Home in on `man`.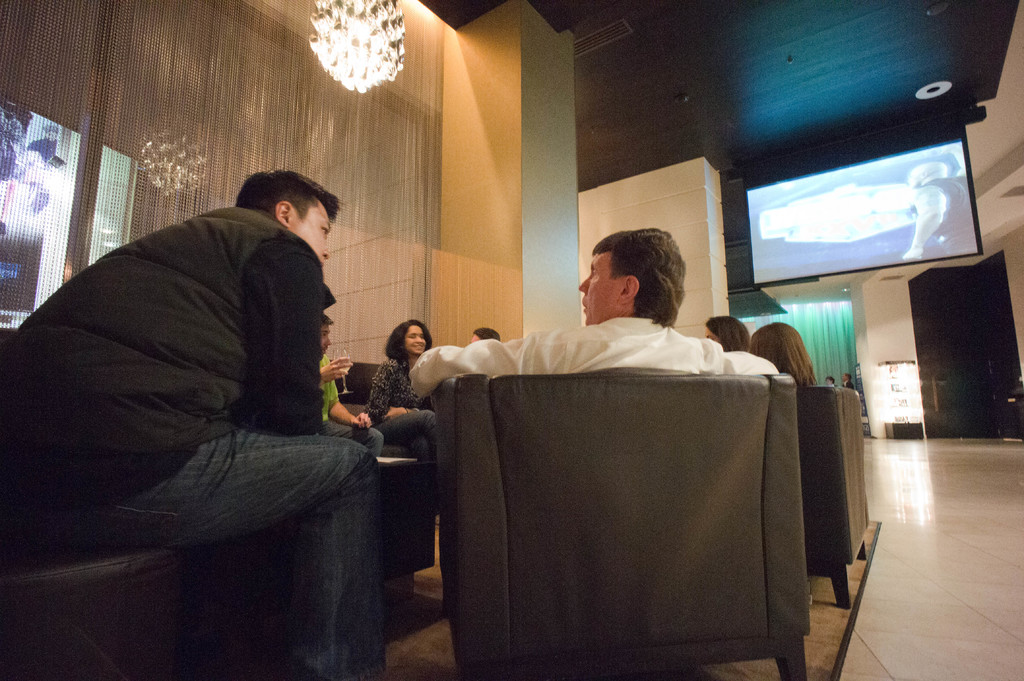
Homed in at crop(414, 230, 779, 605).
